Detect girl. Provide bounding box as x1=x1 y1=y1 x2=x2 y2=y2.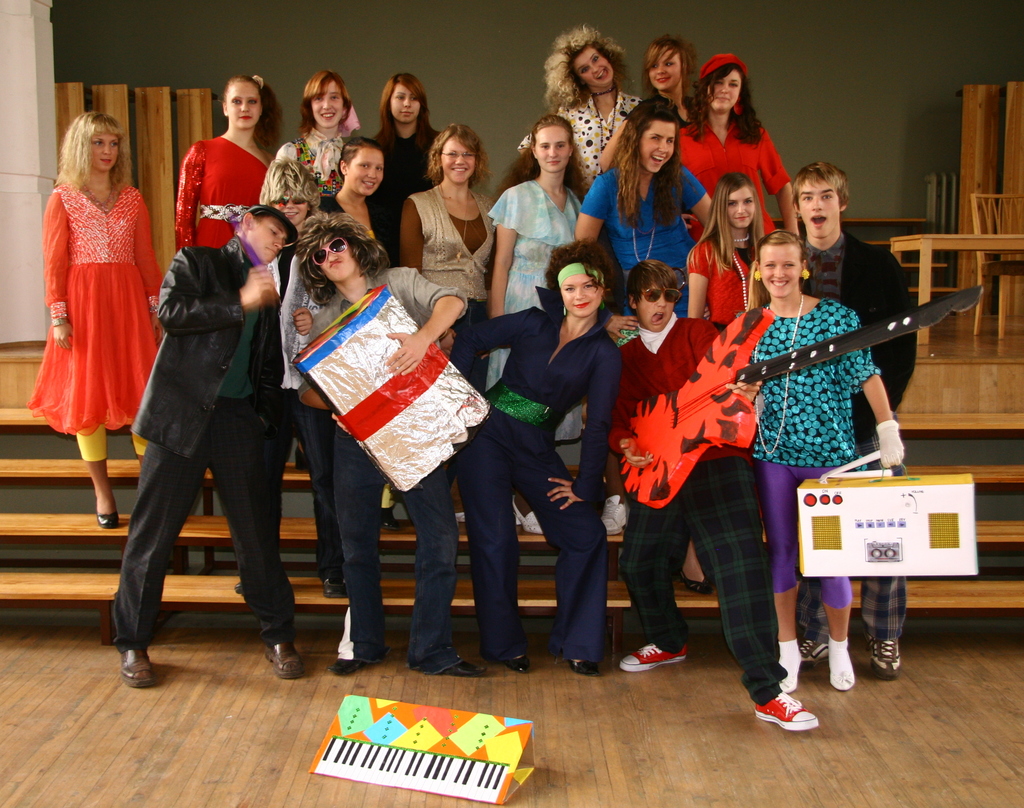
x1=23 y1=109 x2=165 y2=532.
